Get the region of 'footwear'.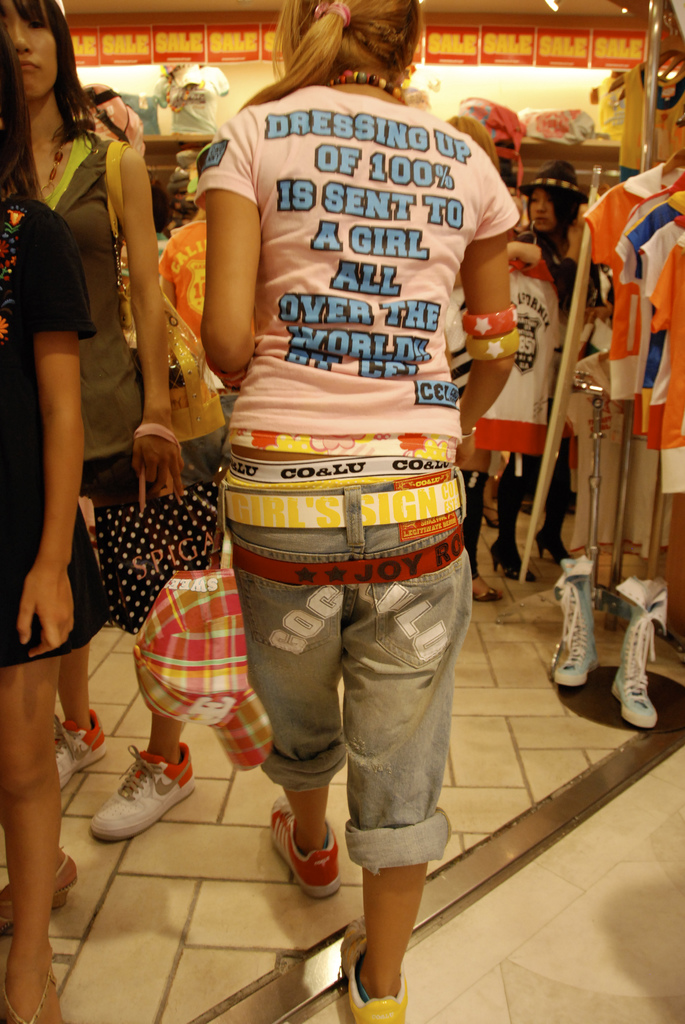
Rect(494, 541, 526, 586).
